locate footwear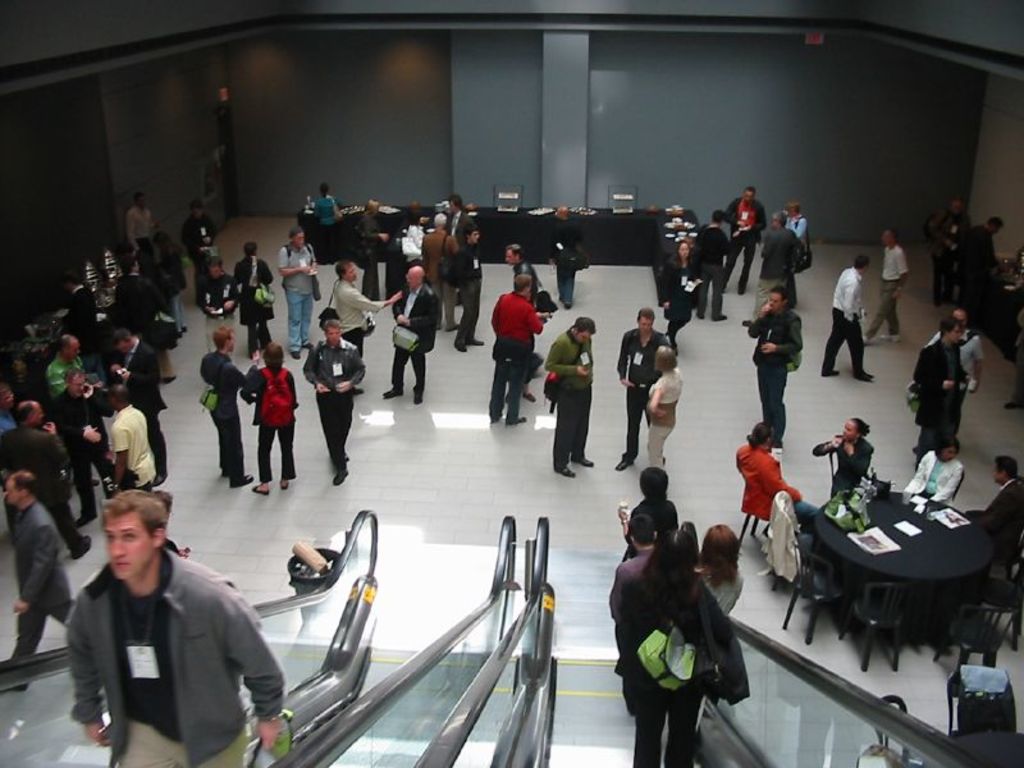
252, 483, 270, 498
